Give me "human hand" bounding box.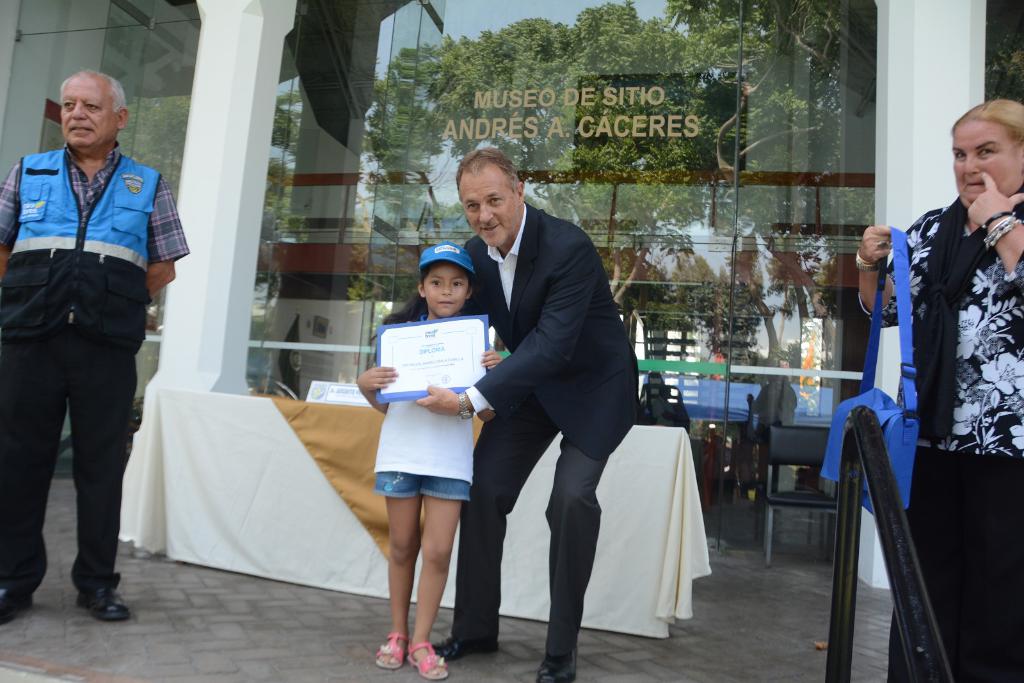
locate(963, 168, 1023, 231).
